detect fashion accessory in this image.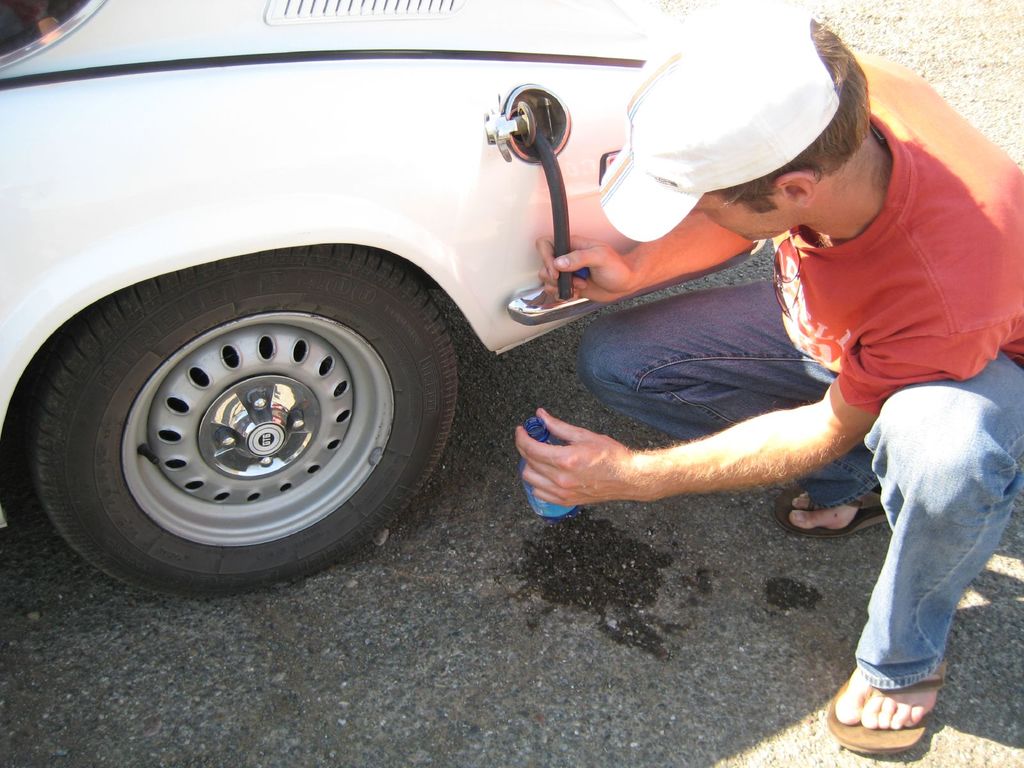
Detection: bbox(770, 481, 892, 547).
